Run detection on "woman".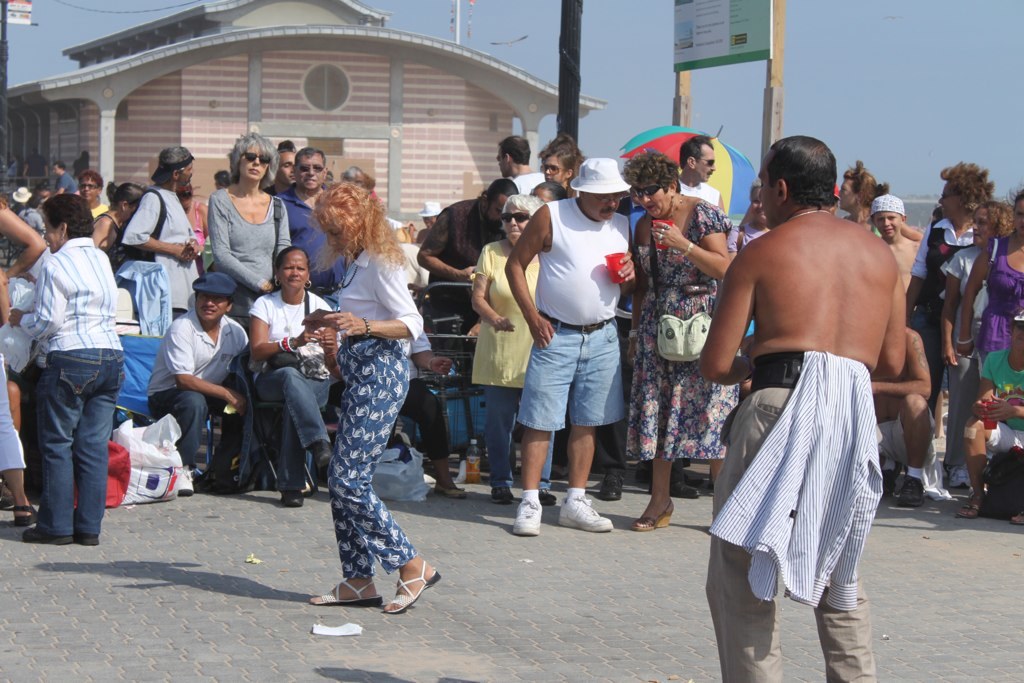
Result: pyautogui.locateOnScreen(902, 159, 999, 488).
